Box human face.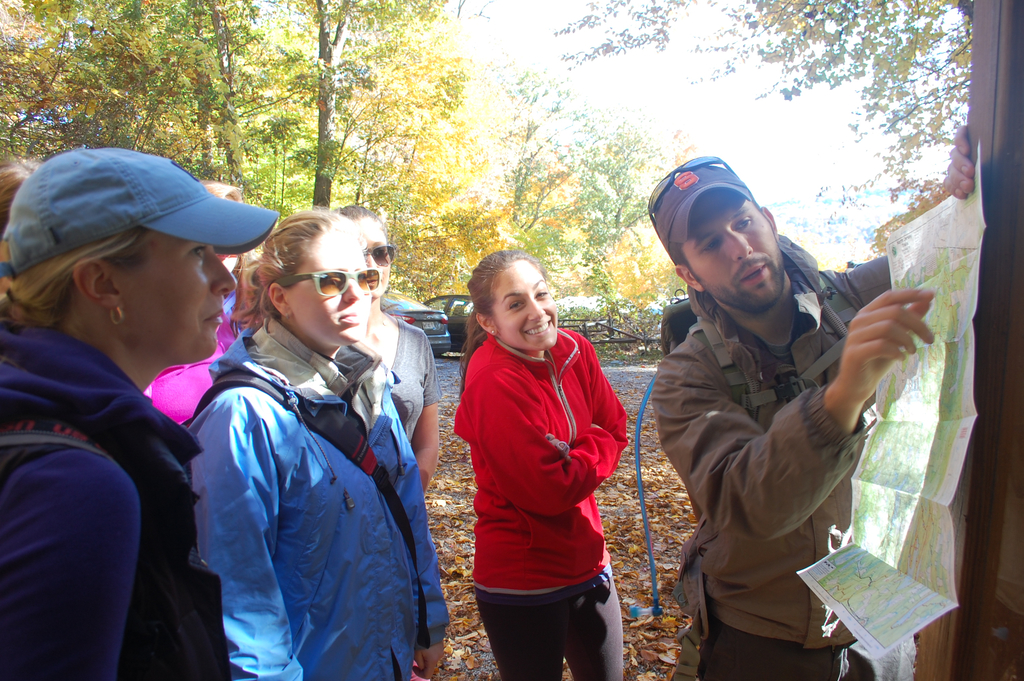
select_region(287, 232, 371, 341).
